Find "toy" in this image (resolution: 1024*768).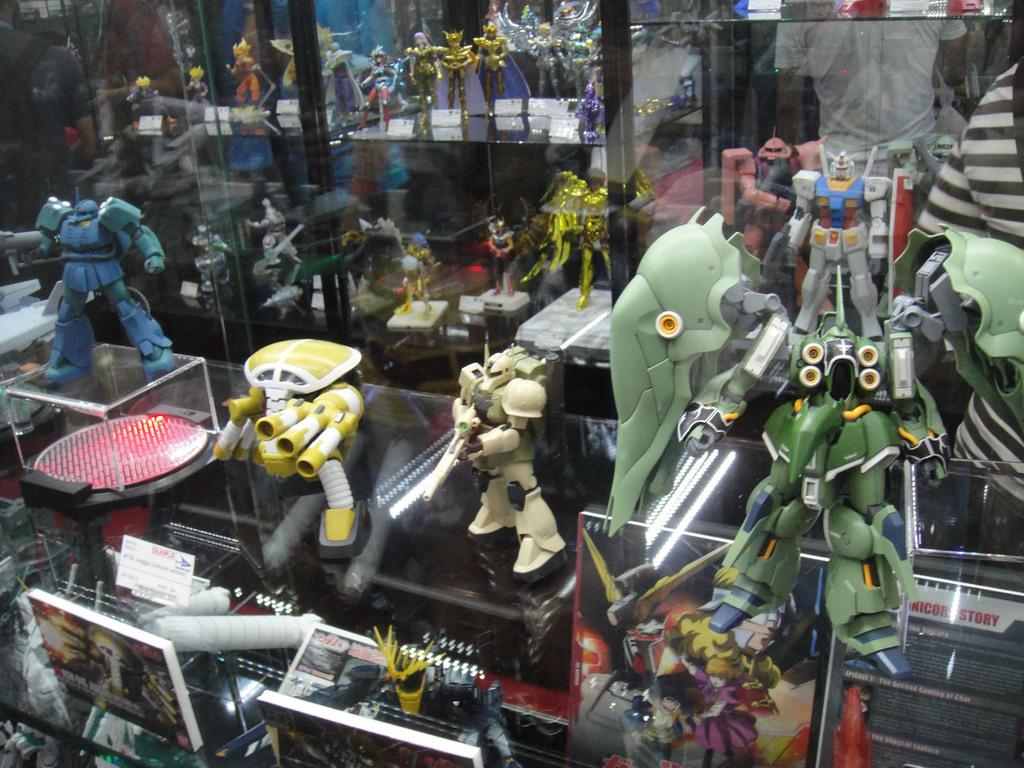
detection(192, 223, 234, 294).
